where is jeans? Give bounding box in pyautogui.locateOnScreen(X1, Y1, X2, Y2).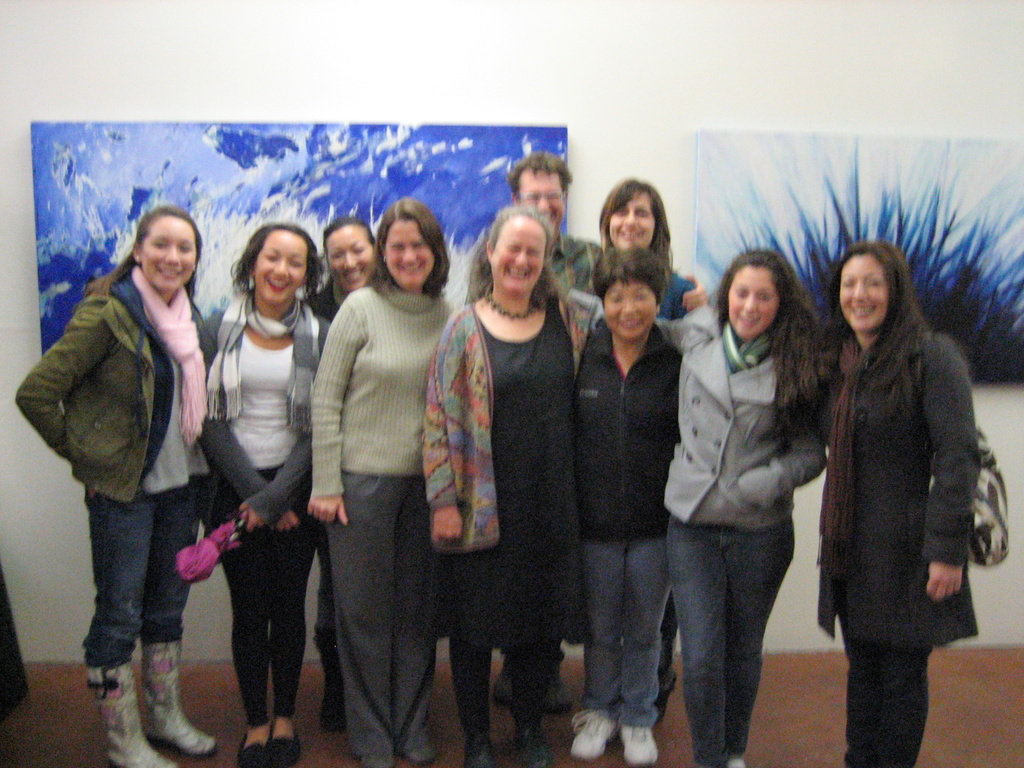
pyautogui.locateOnScreen(836, 614, 926, 767).
